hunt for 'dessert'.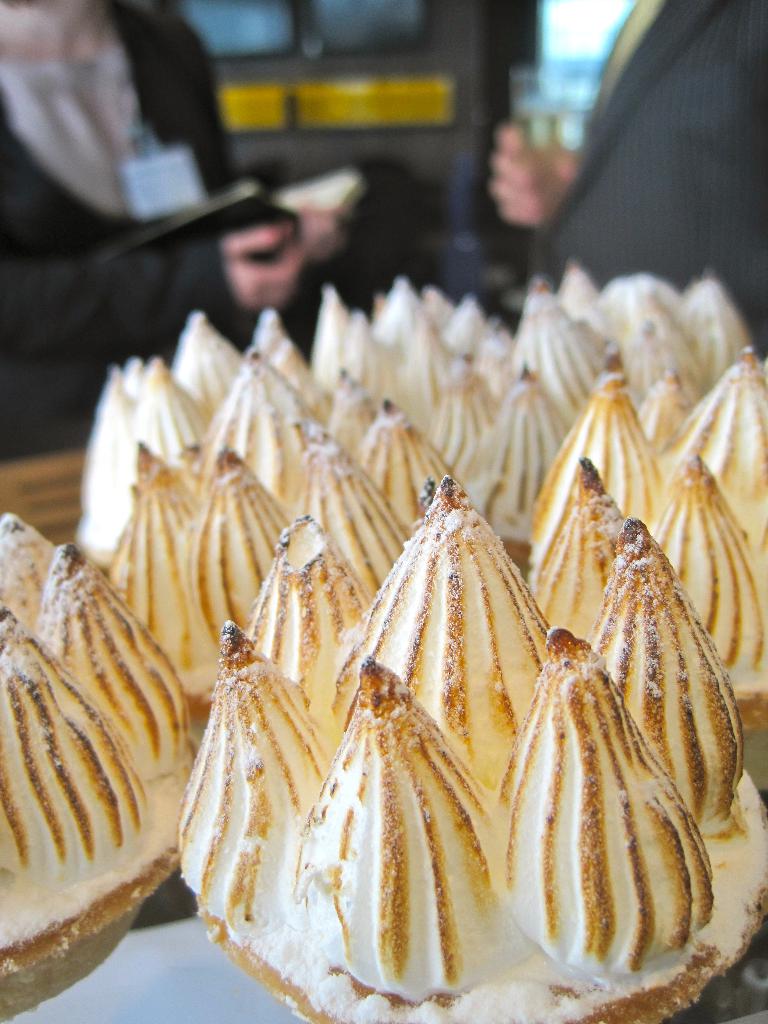
Hunted down at (x1=689, y1=262, x2=741, y2=378).
